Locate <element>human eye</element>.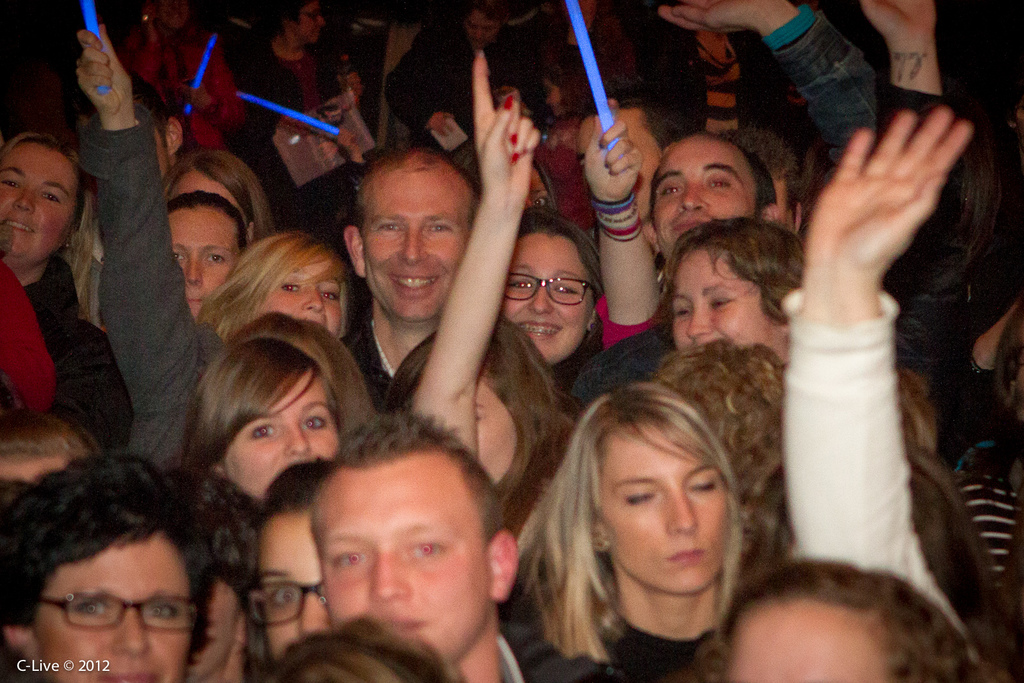
Bounding box: [332, 545, 373, 572].
